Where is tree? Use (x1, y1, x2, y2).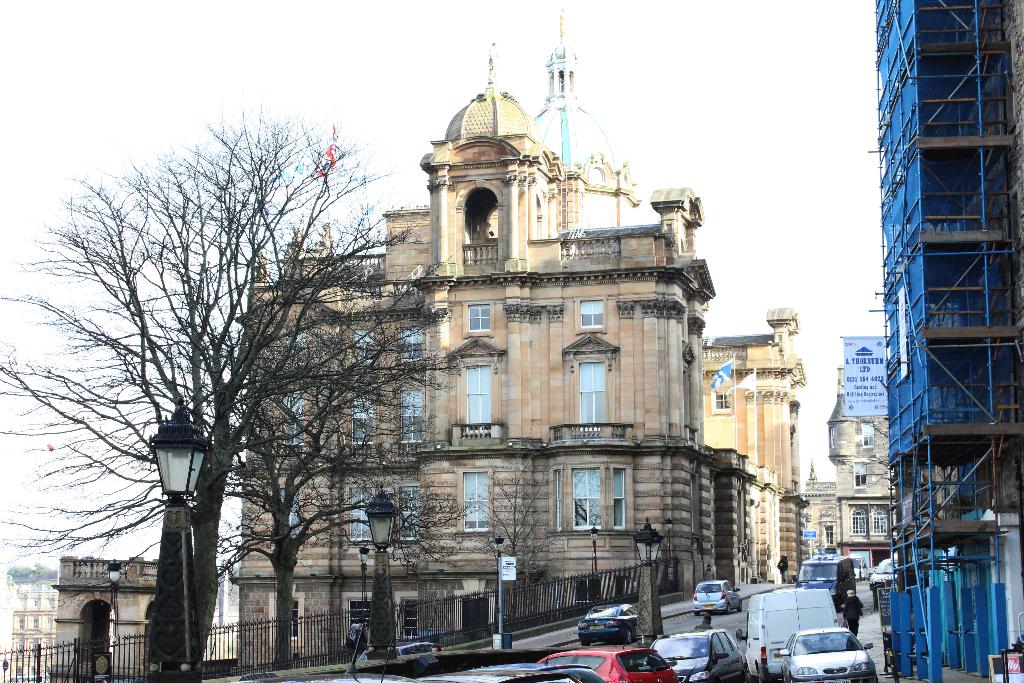
(60, 98, 373, 624).
